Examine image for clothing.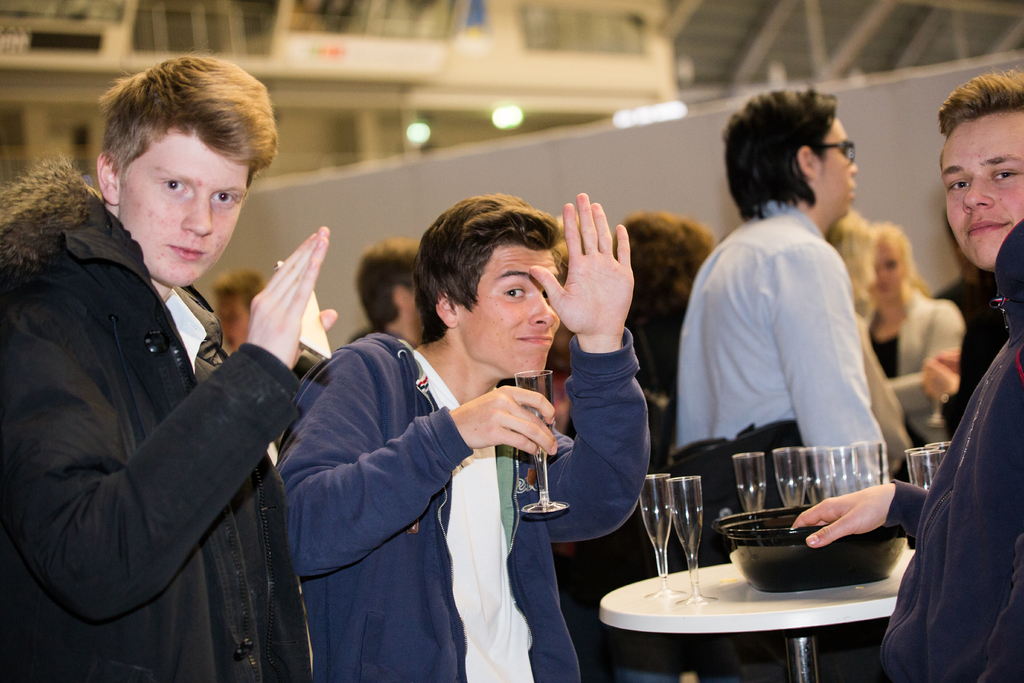
Examination result: {"left": 275, "top": 313, "right": 633, "bottom": 682}.
